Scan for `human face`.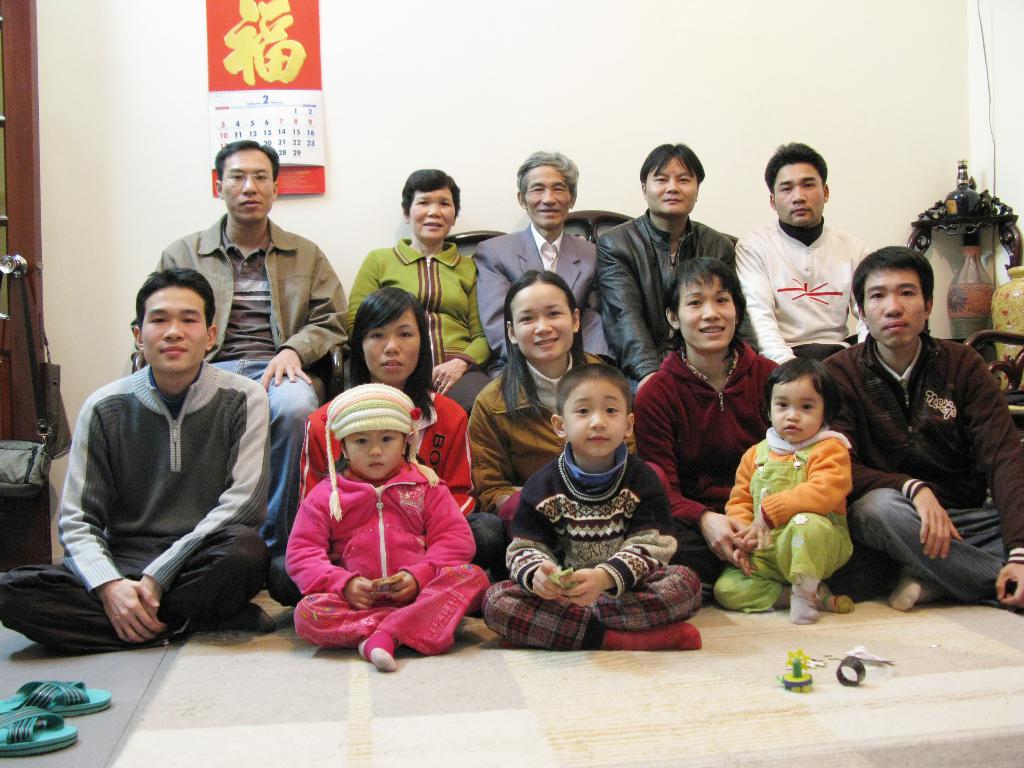
Scan result: box=[769, 375, 825, 442].
